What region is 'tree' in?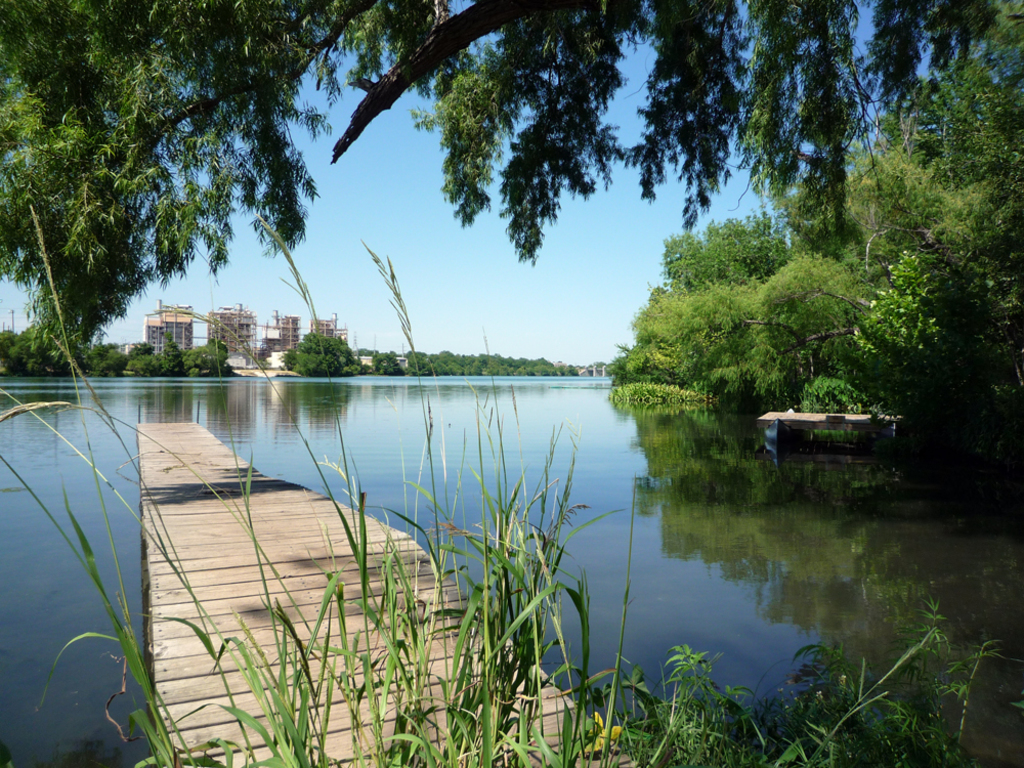
[left=297, top=328, right=368, bottom=375].
